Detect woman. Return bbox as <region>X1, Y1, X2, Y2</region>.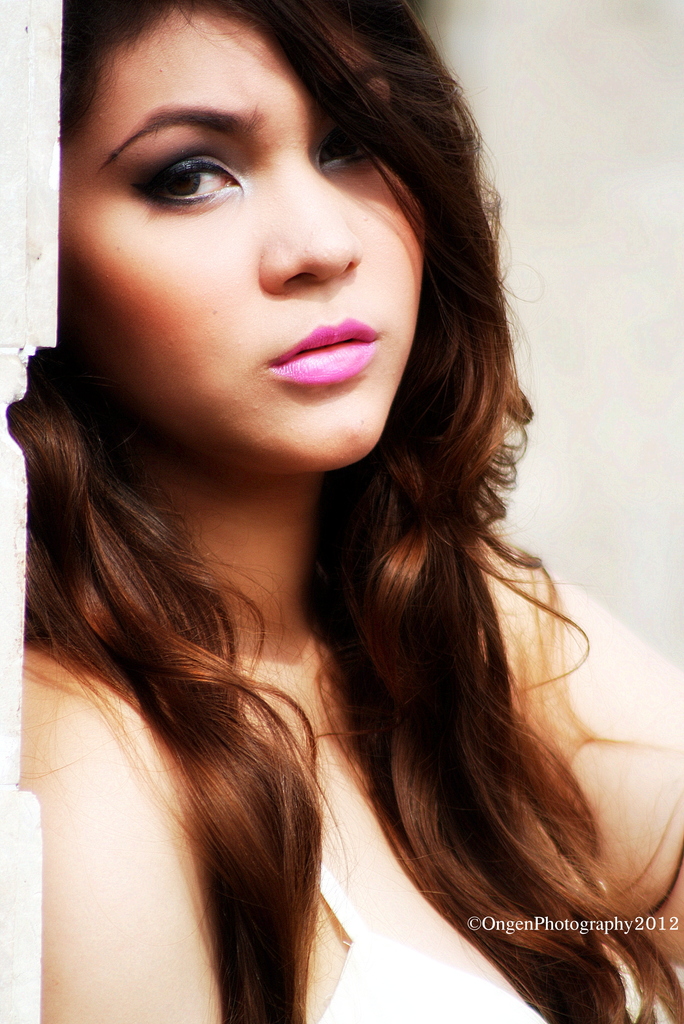
<region>0, 3, 660, 1009</region>.
